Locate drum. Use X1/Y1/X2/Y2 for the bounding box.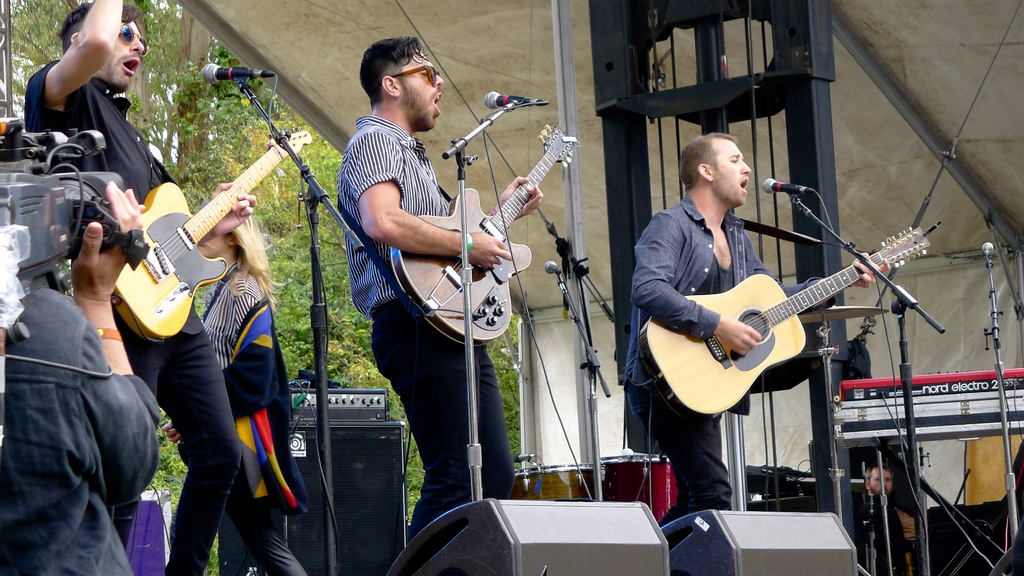
514/461/594/502.
